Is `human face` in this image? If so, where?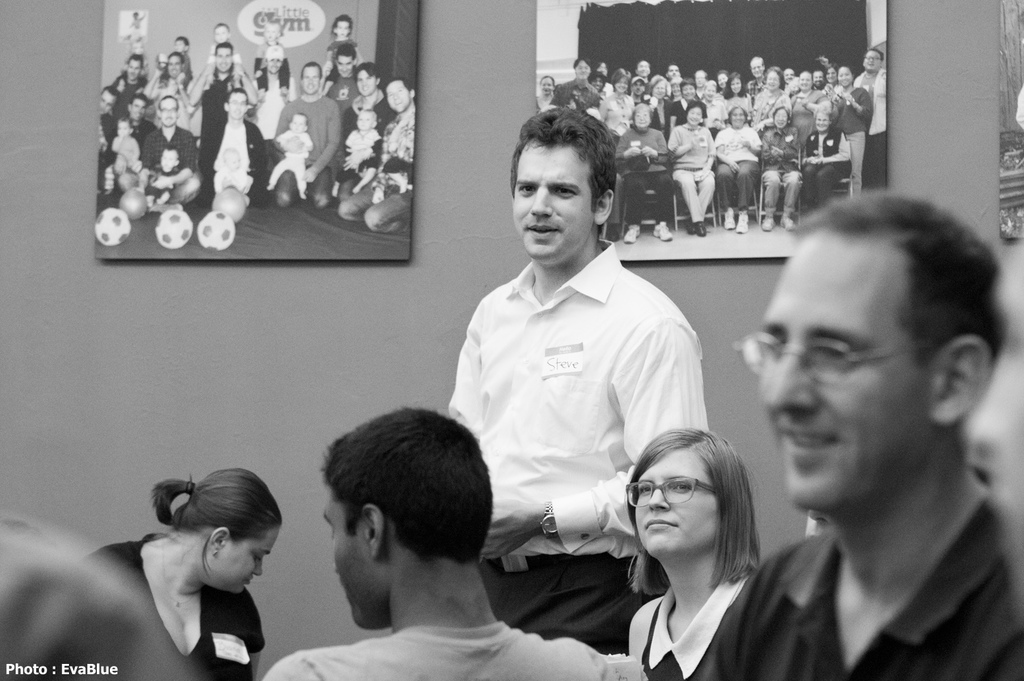
Yes, at left=385, top=83, right=408, bottom=108.
